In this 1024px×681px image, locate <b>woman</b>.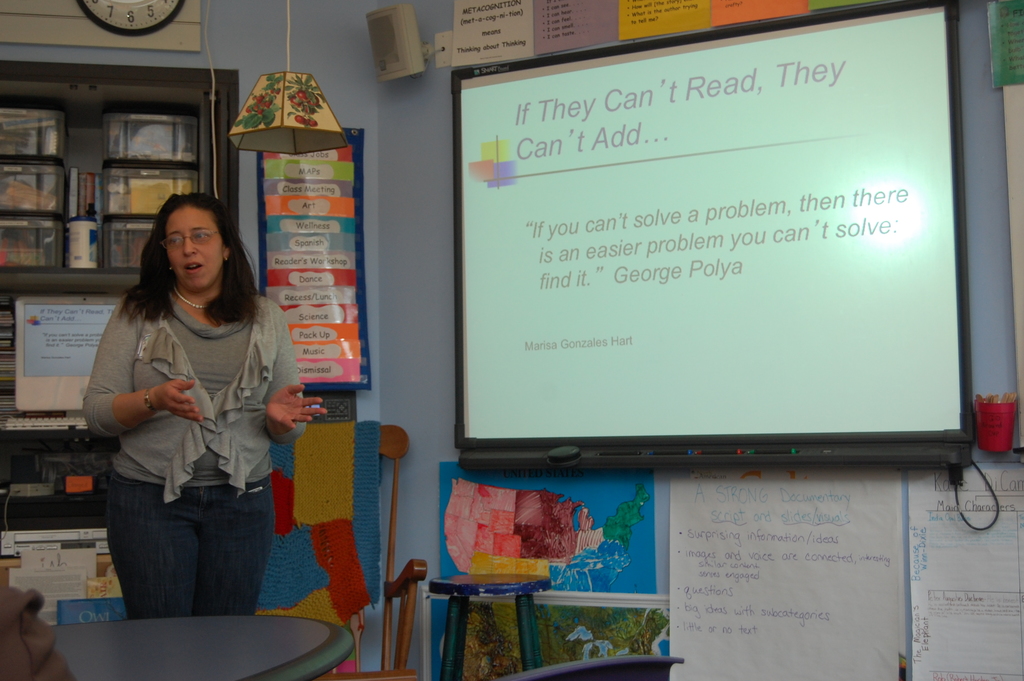
Bounding box: left=68, top=166, right=307, bottom=655.
